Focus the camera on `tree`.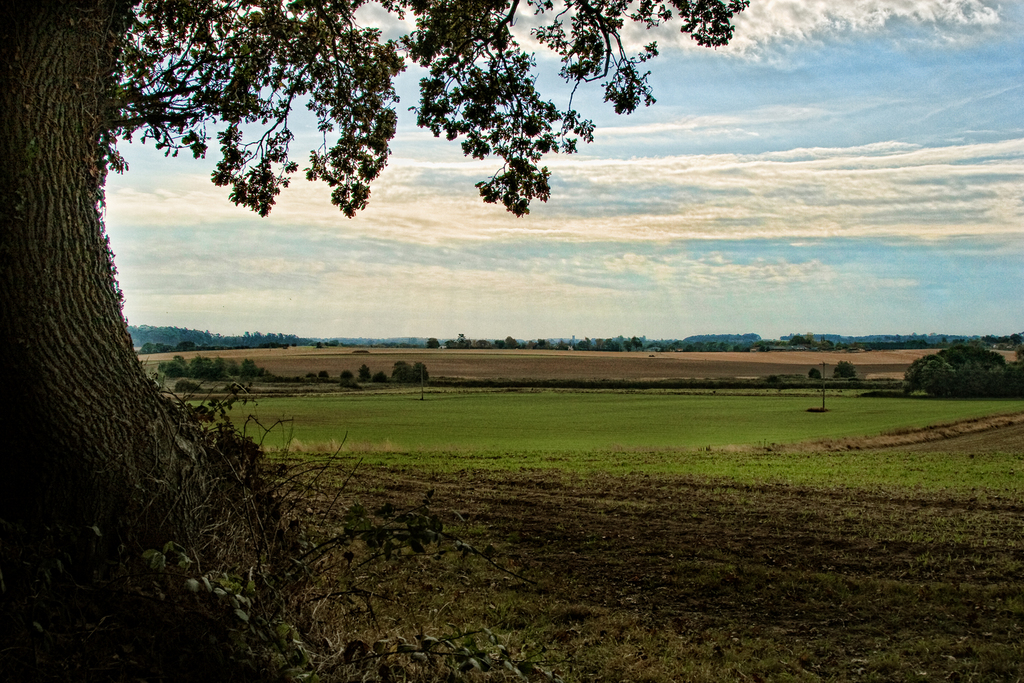
Focus region: (x1=365, y1=340, x2=374, y2=348).
